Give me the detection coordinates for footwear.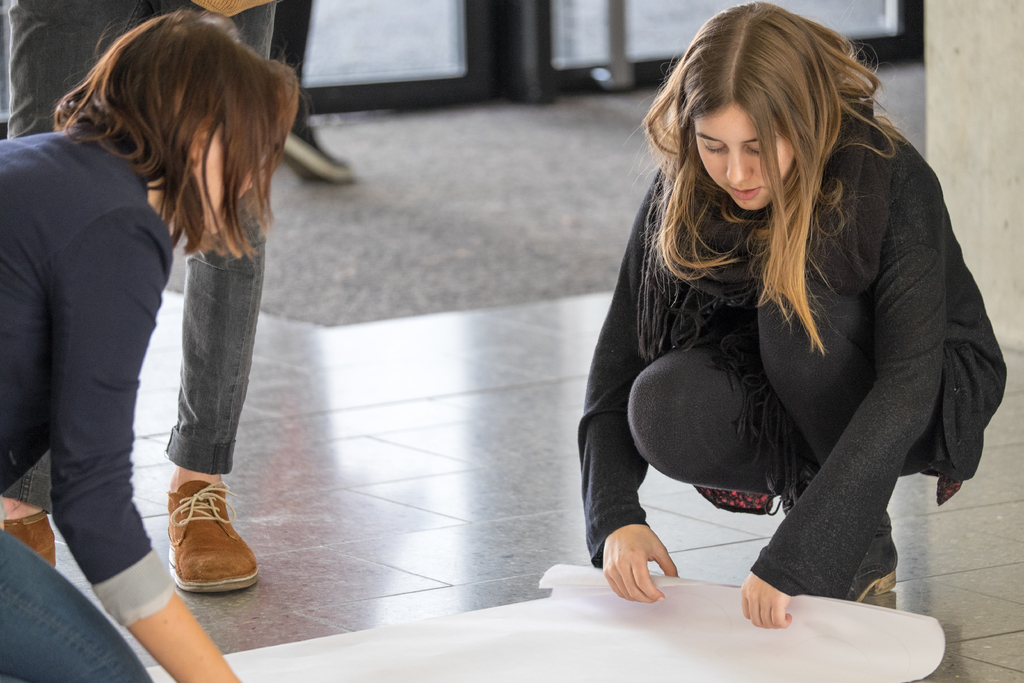
0:508:63:567.
